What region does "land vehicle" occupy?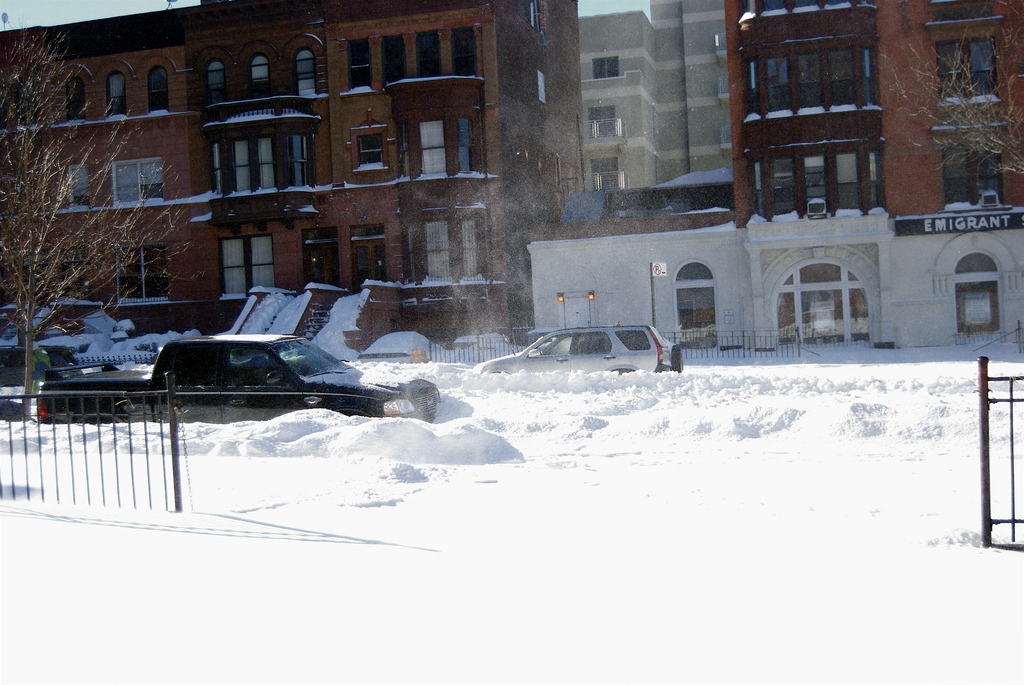
detection(35, 363, 153, 422).
